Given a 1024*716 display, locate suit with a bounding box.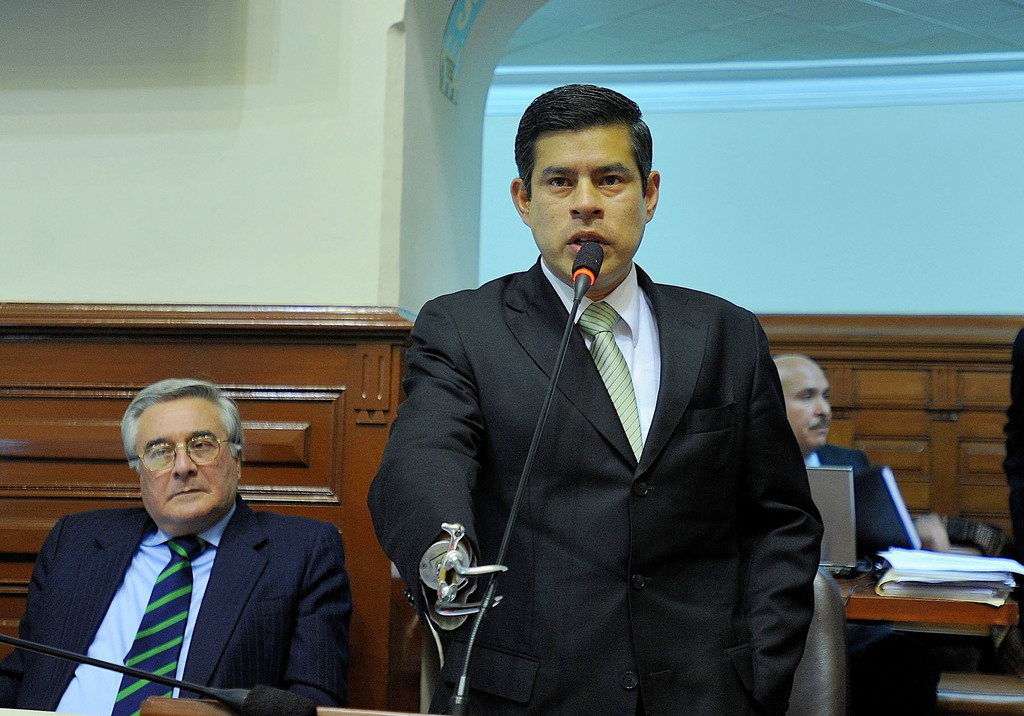
Located: box=[0, 490, 352, 715].
